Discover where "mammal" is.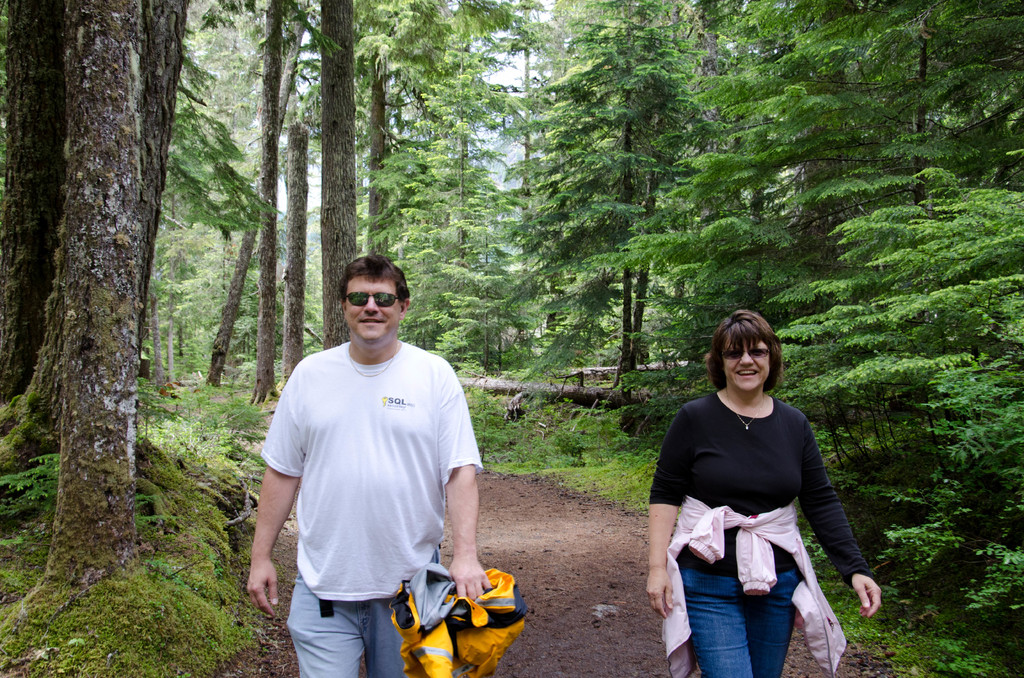
Discovered at <region>644, 310, 881, 677</region>.
